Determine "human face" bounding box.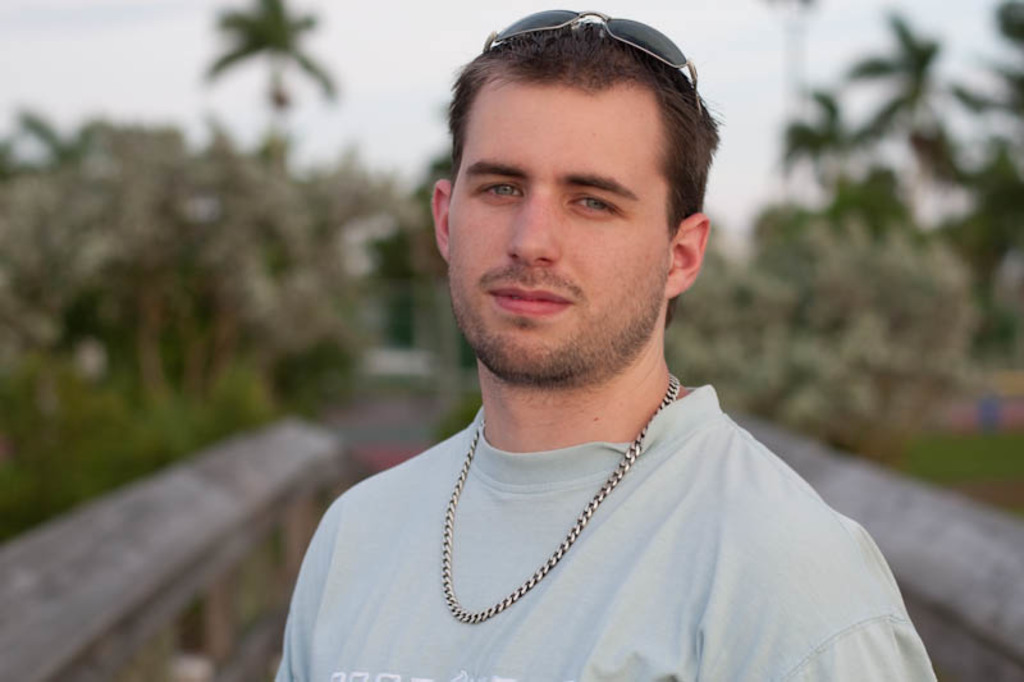
Determined: 448 90 664 389.
